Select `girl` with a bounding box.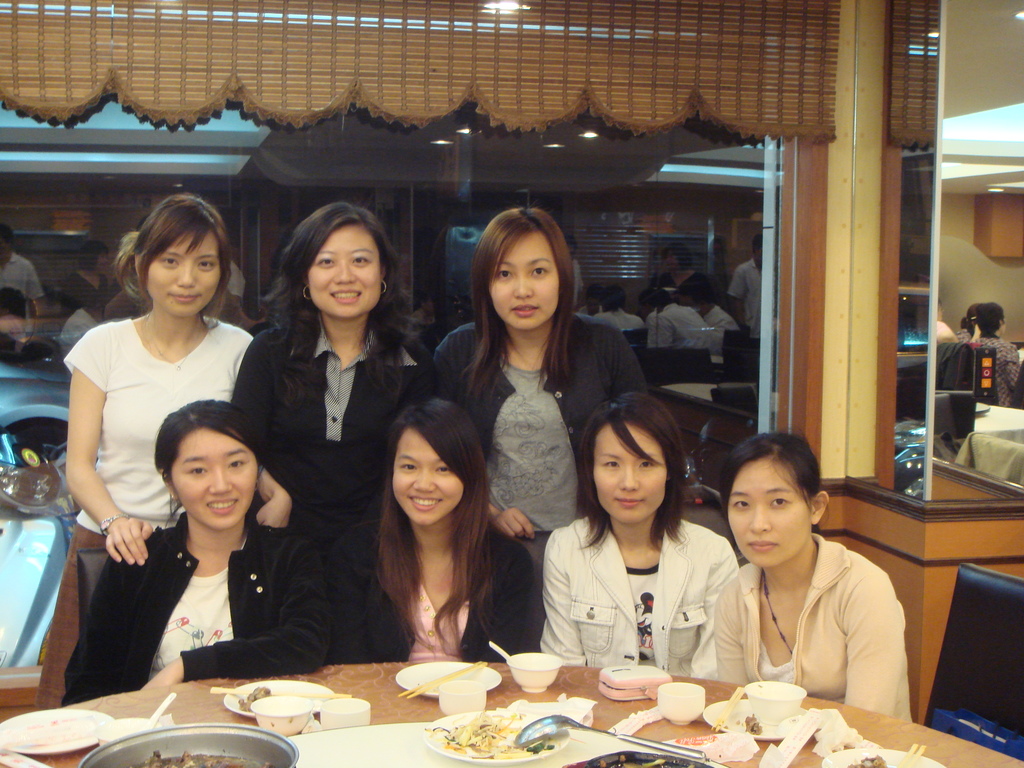
[x1=426, y1=204, x2=646, y2=529].
